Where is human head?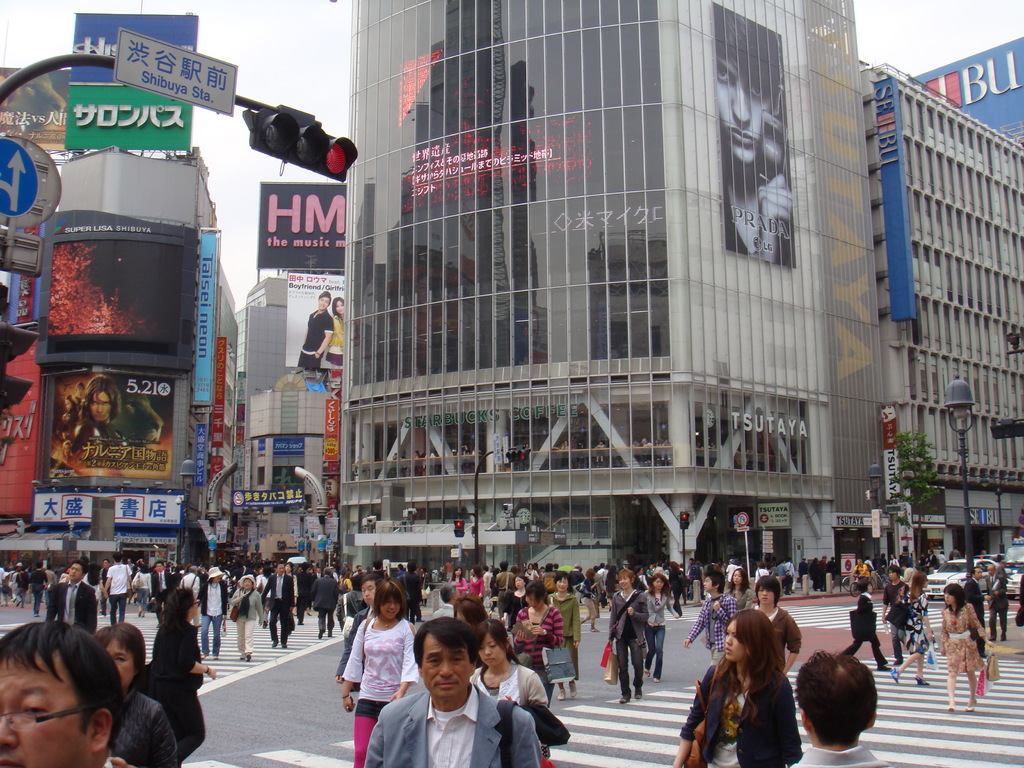
x1=63, y1=397, x2=75, y2=410.
